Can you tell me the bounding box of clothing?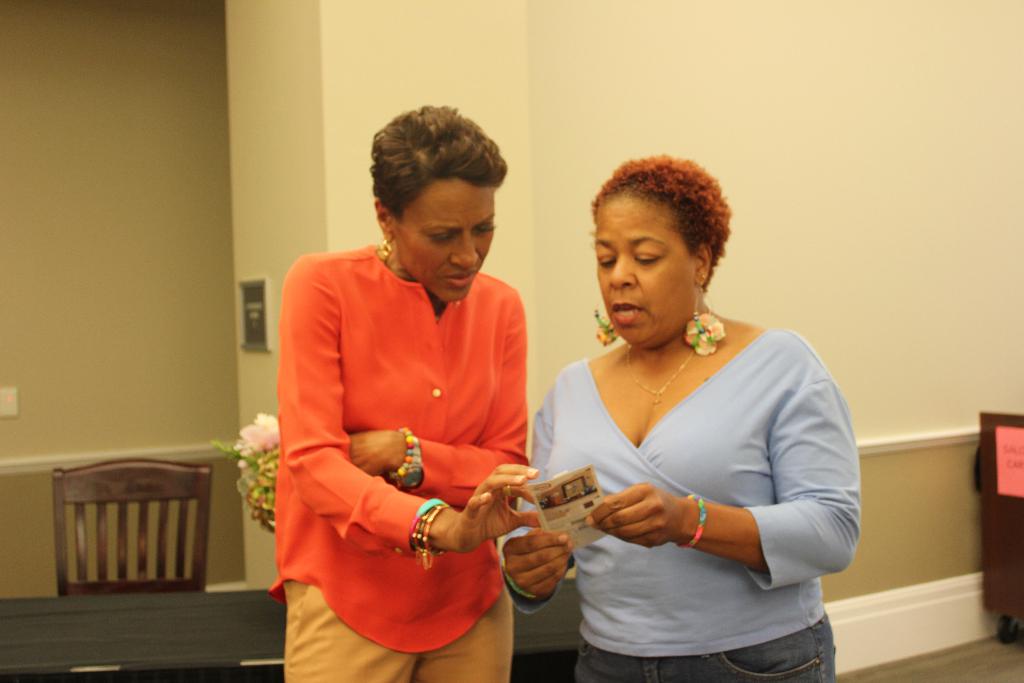
500:325:860:682.
